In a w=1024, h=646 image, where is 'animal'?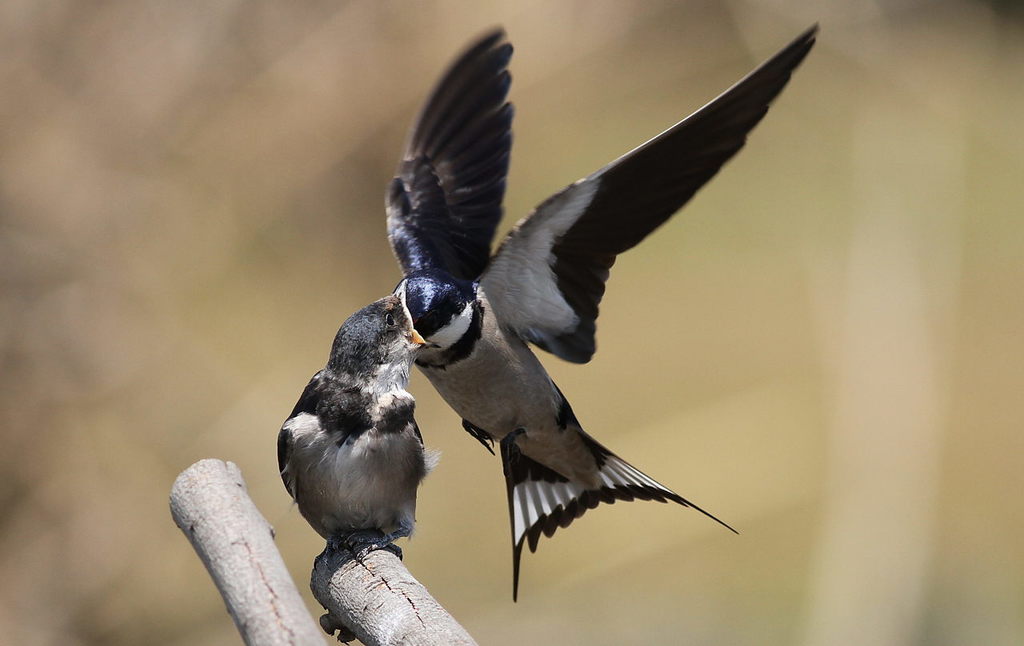
bbox=(281, 293, 439, 572).
